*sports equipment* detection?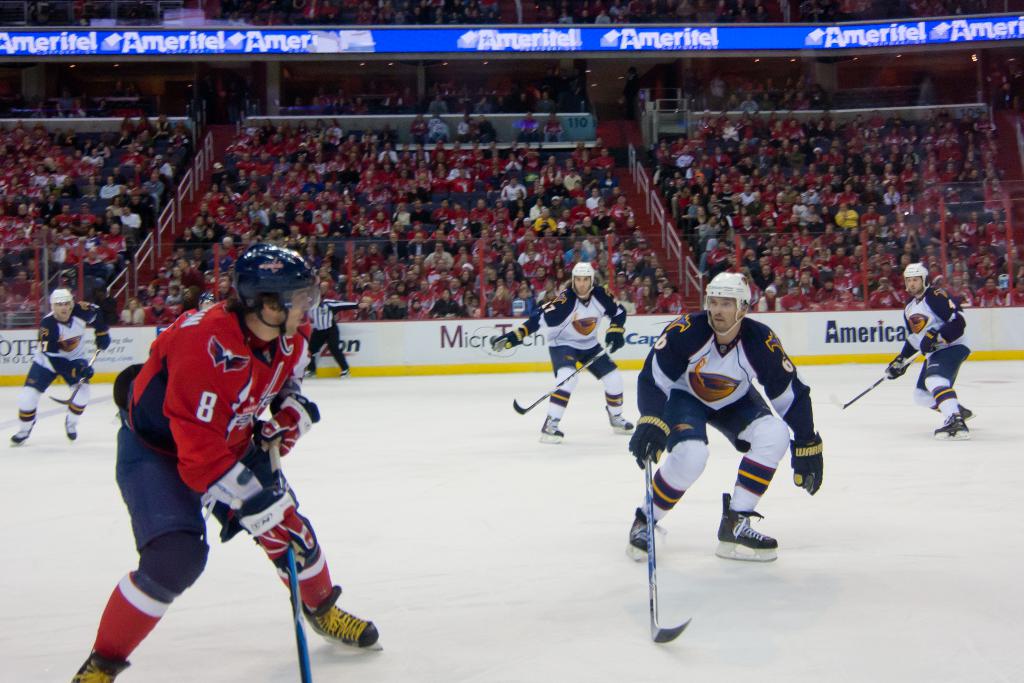
x1=838, y1=344, x2=946, y2=406
